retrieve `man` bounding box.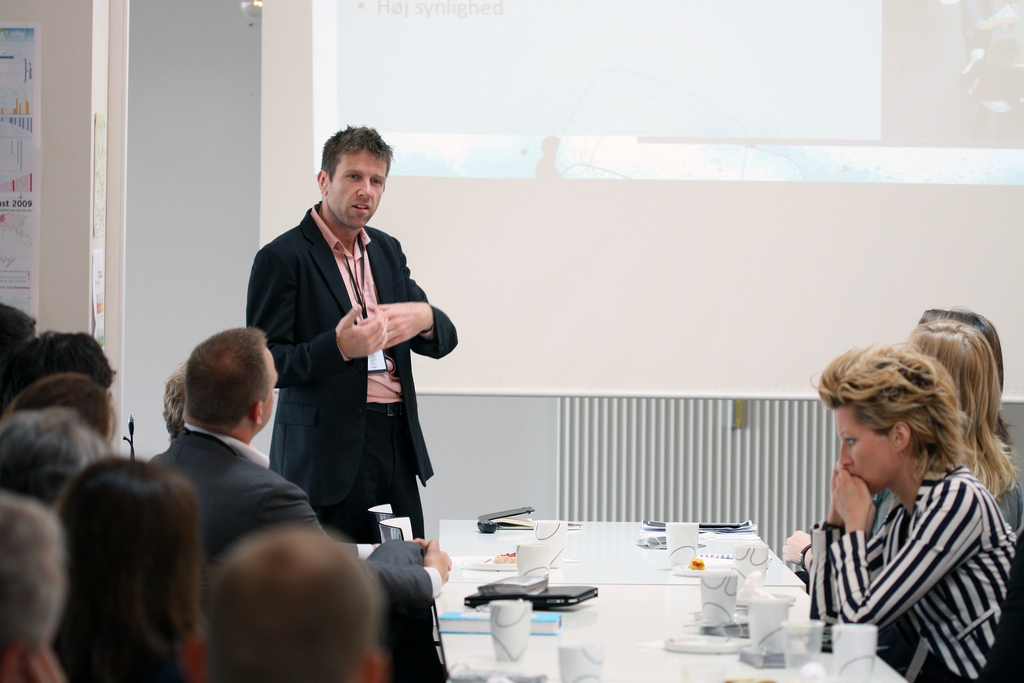
Bounding box: detection(0, 495, 79, 682).
